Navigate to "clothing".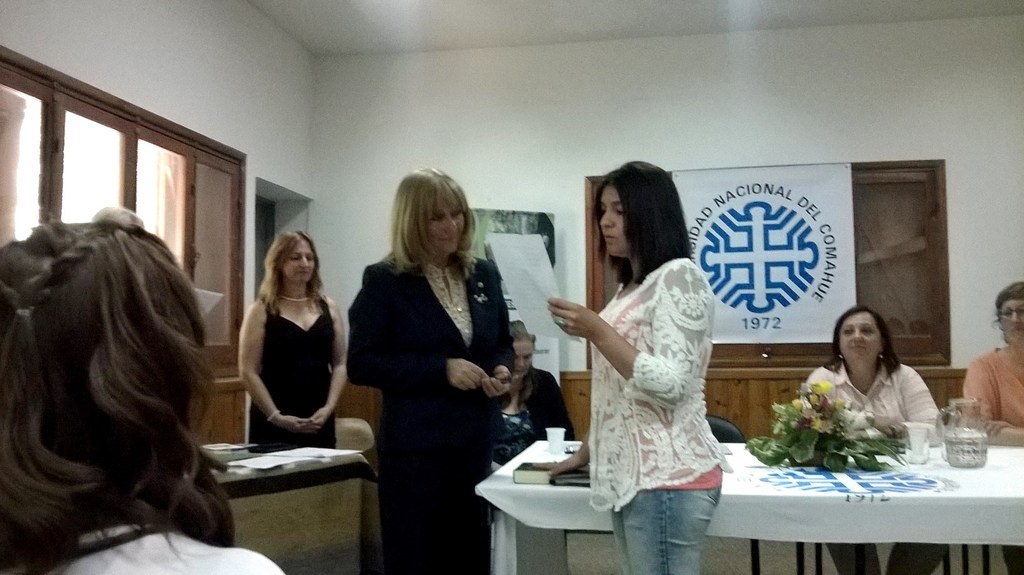
Navigation target: [253, 286, 340, 450].
